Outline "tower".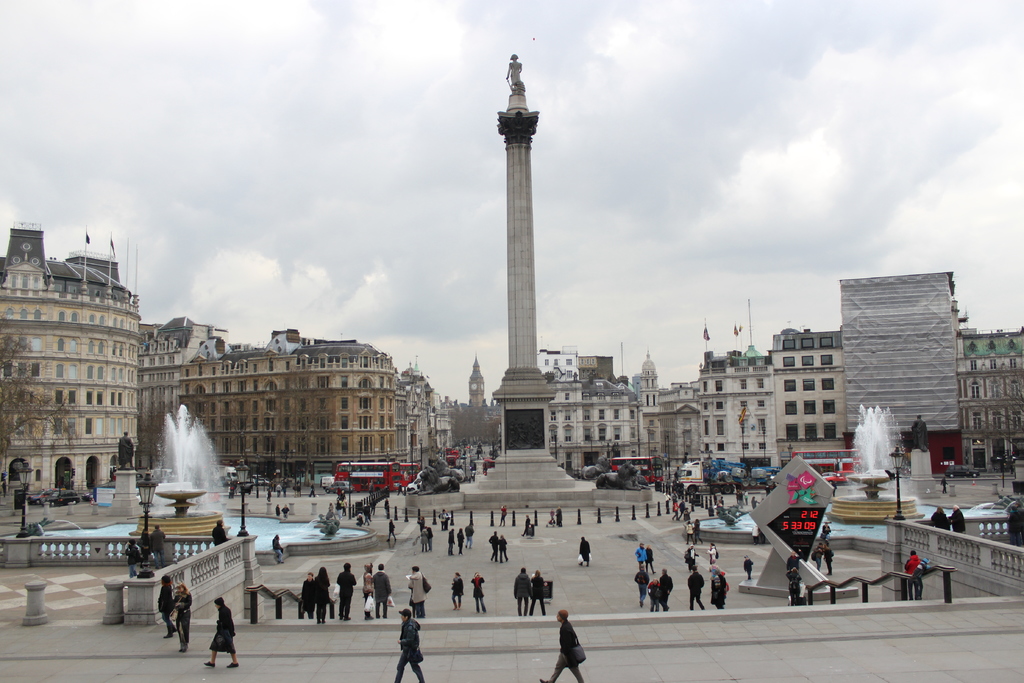
Outline: locate(177, 297, 404, 461).
